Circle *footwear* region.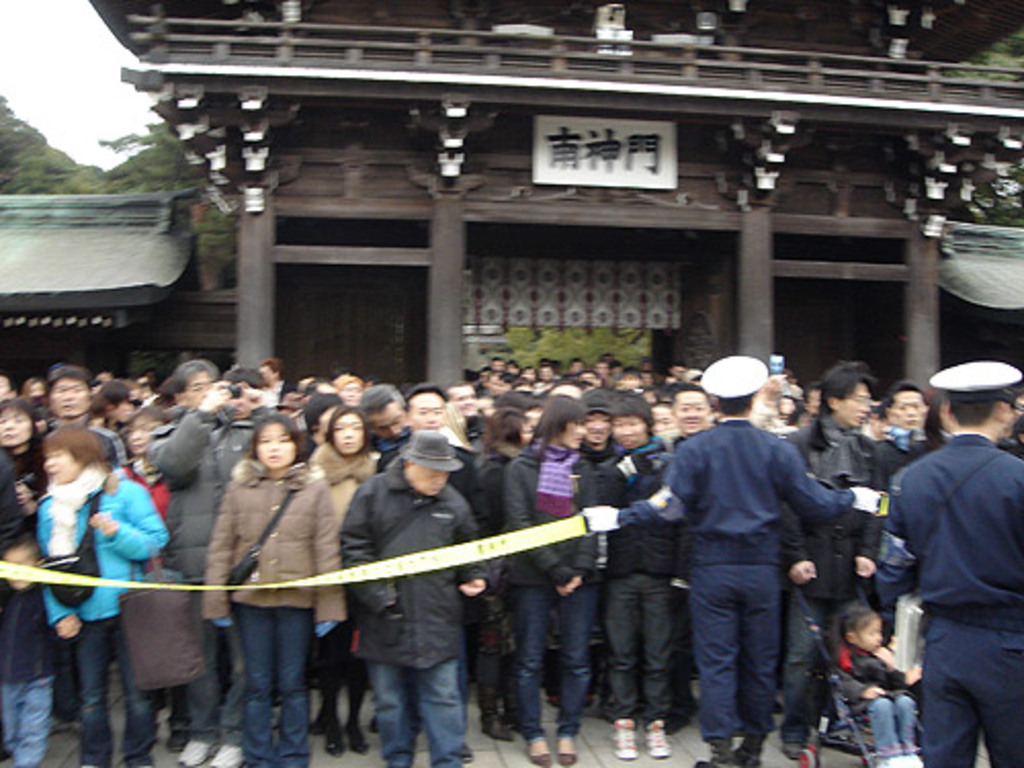
Region: (324,737,342,758).
